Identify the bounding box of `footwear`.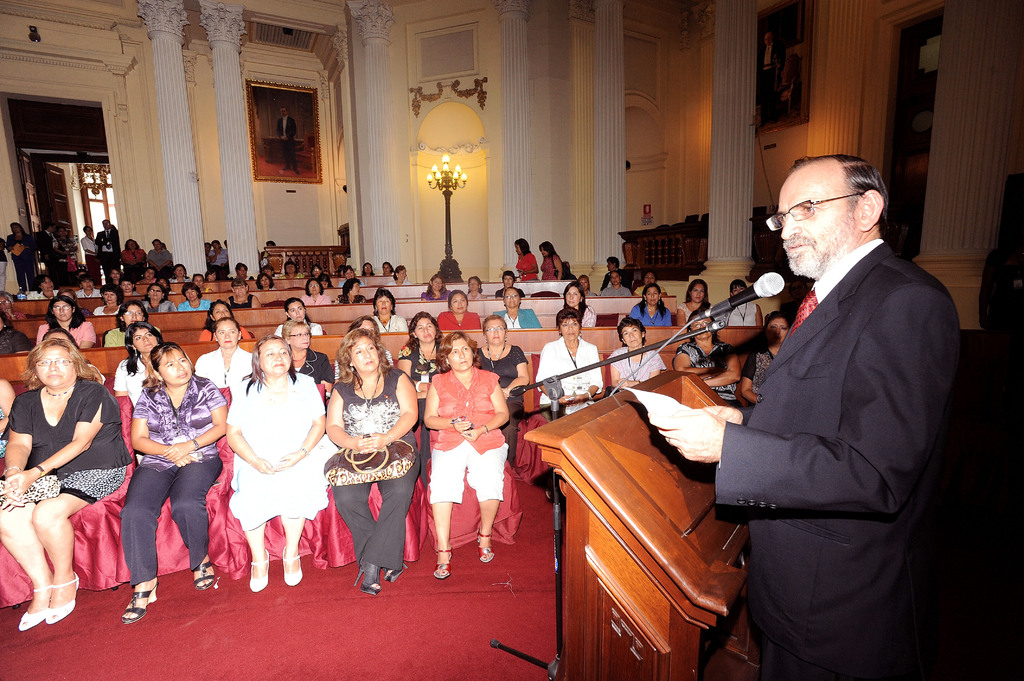
[left=249, top=548, right=268, bottom=588].
